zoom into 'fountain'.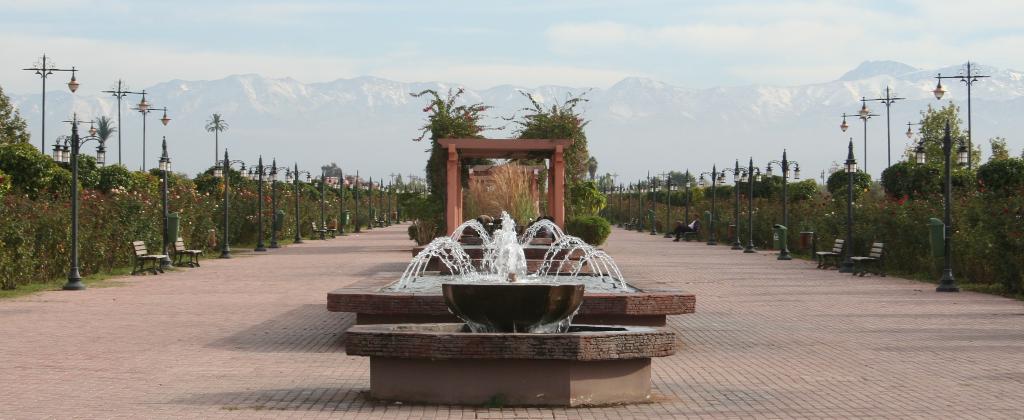
Zoom target: <region>332, 163, 662, 396</region>.
